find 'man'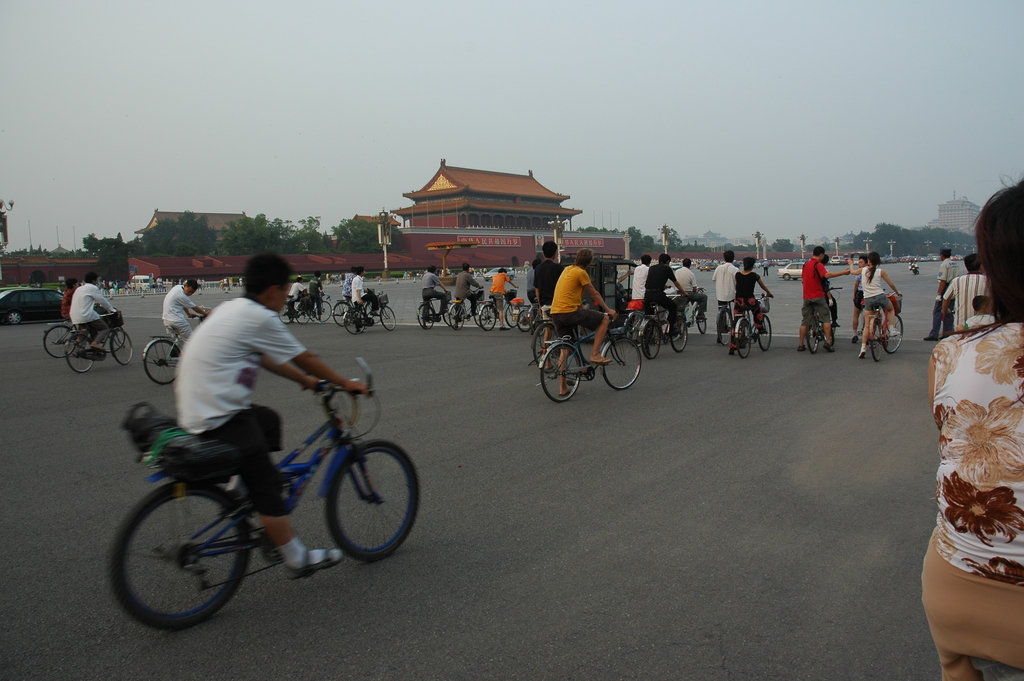
bbox(527, 258, 543, 325)
